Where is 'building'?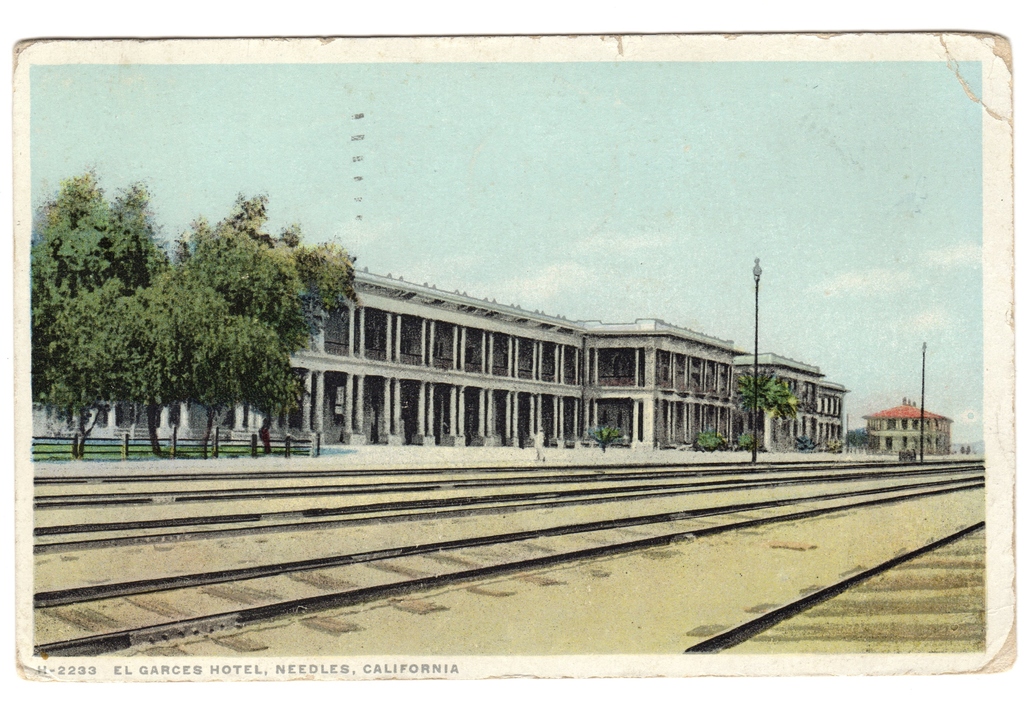
(861, 399, 952, 459).
